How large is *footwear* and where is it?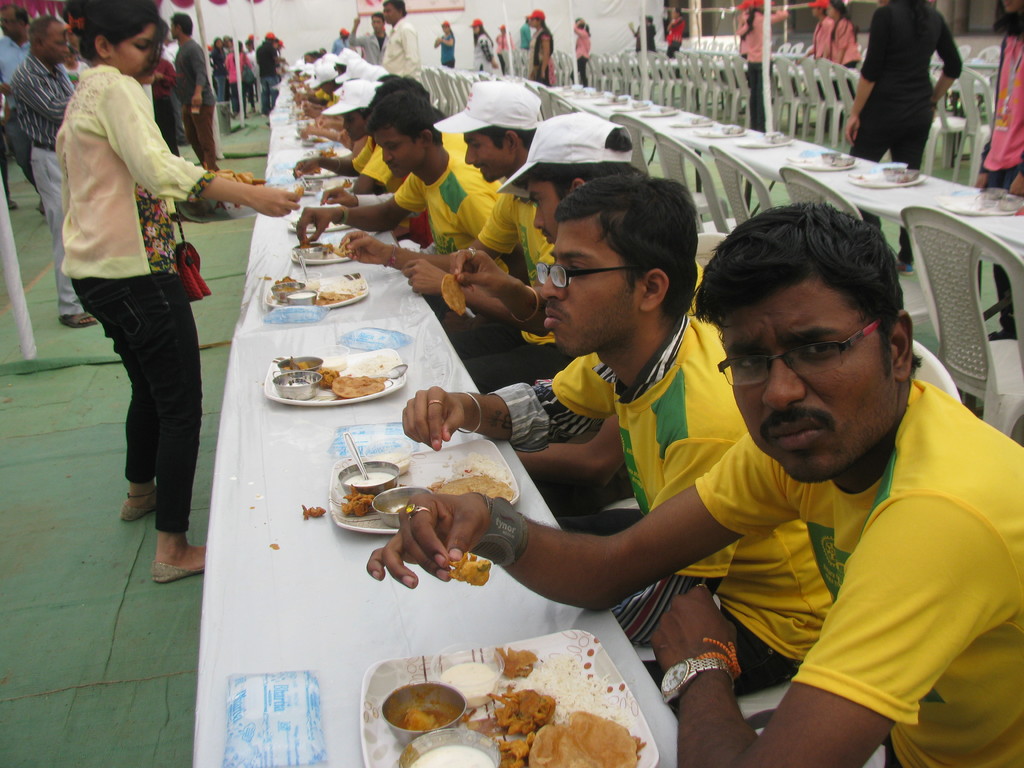
Bounding box: (left=58, top=311, right=97, bottom=325).
